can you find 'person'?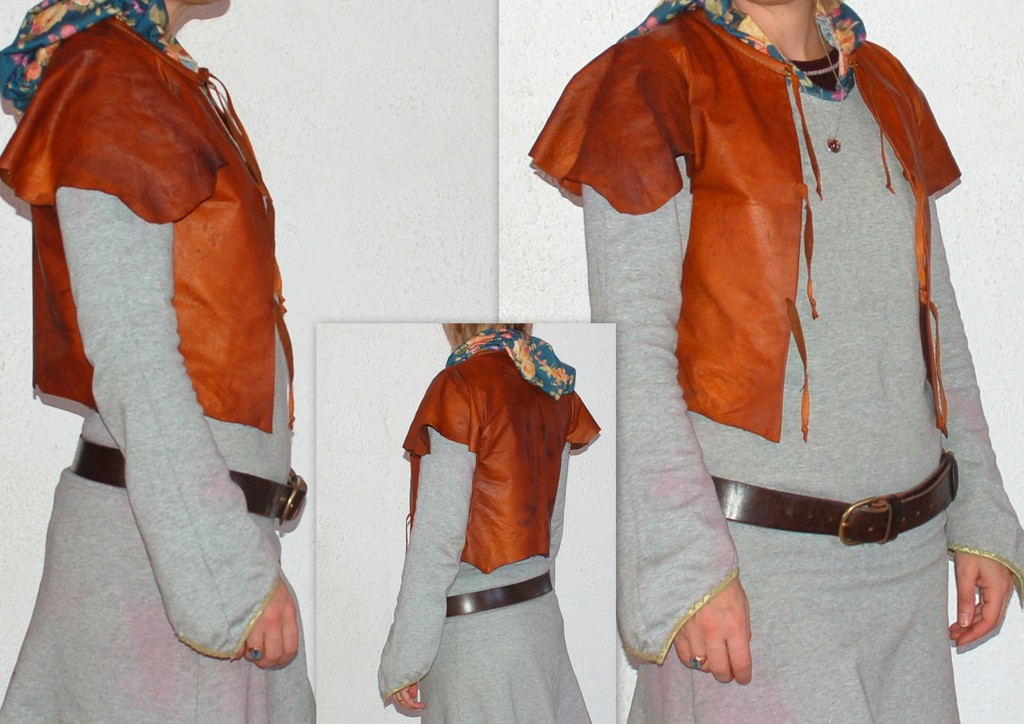
Yes, bounding box: <box>377,321,605,723</box>.
